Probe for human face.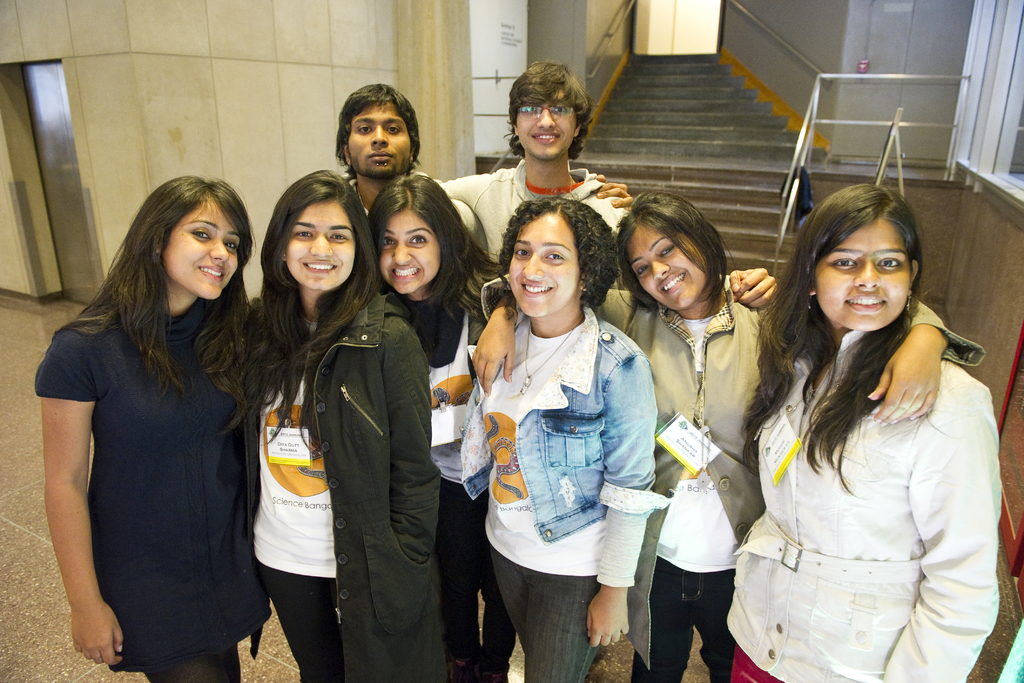
Probe result: <box>381,206,442,290</box>.
